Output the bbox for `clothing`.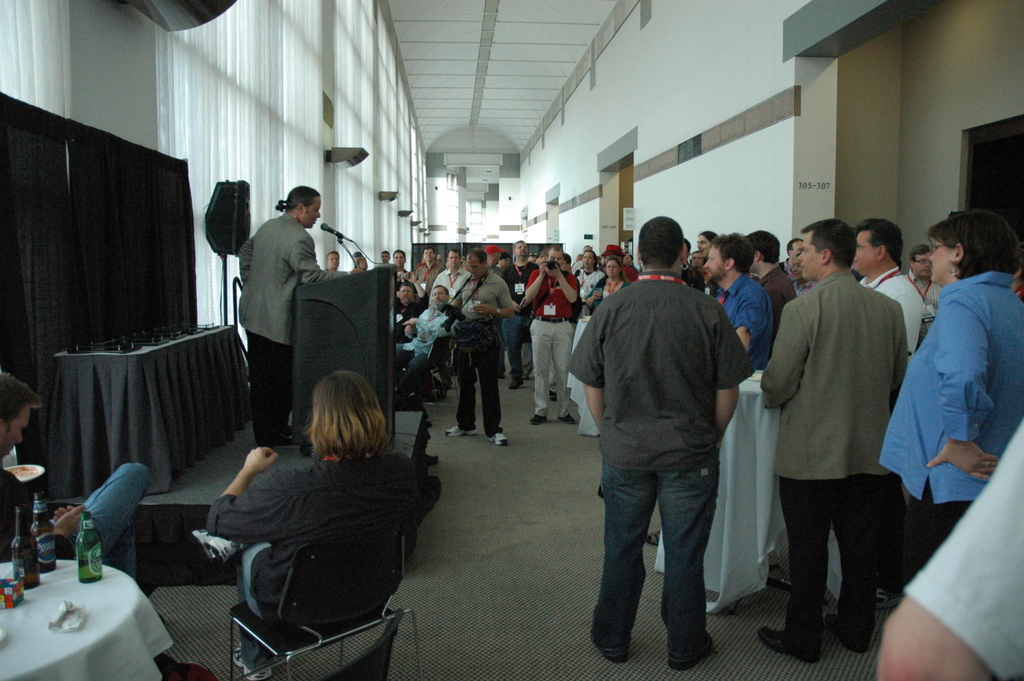
bbox=[434, 262, 477, 299].
